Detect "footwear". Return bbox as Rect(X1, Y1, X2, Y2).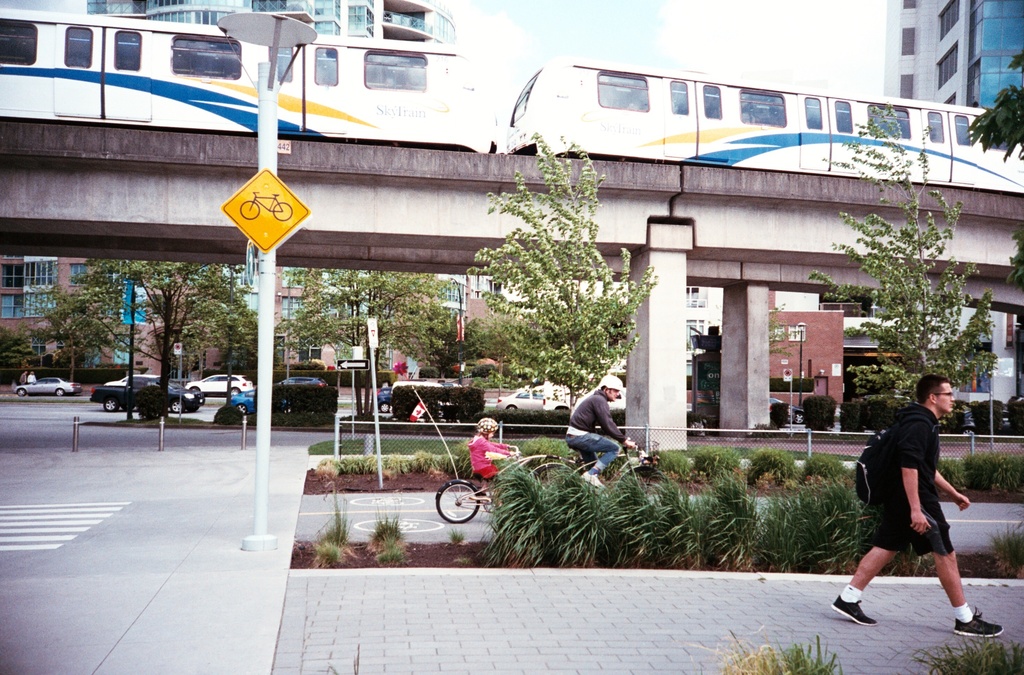
Rect(953, 607, 1007, 638).
